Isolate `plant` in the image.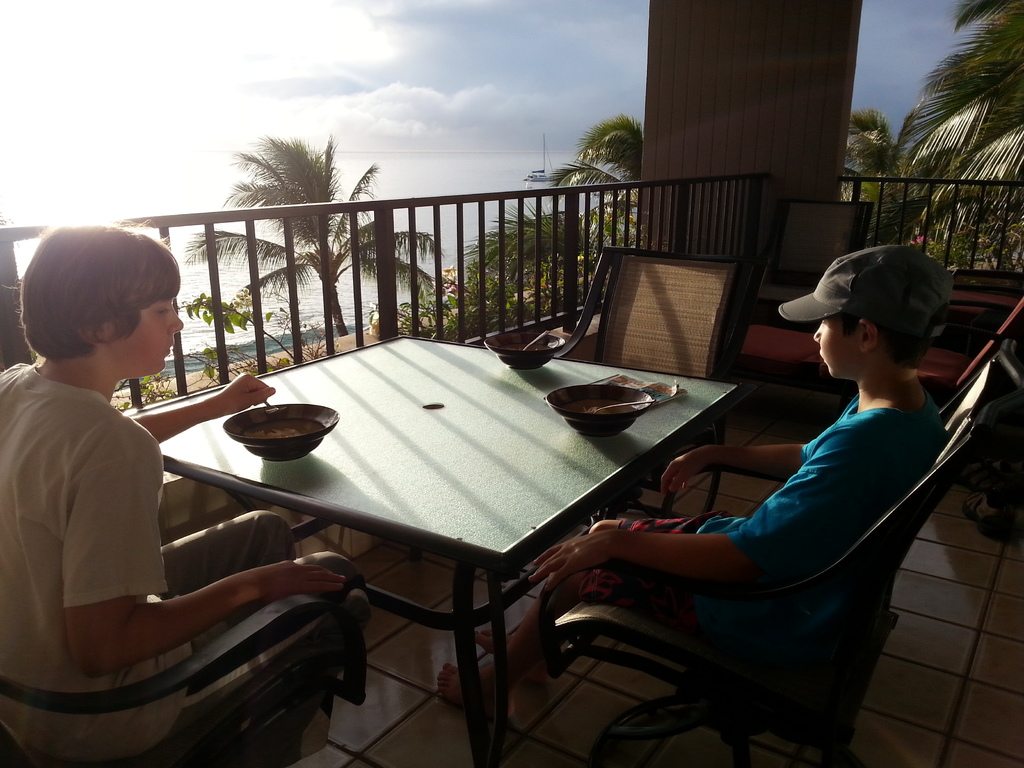
Isolated region: 911,218,1023,288.
